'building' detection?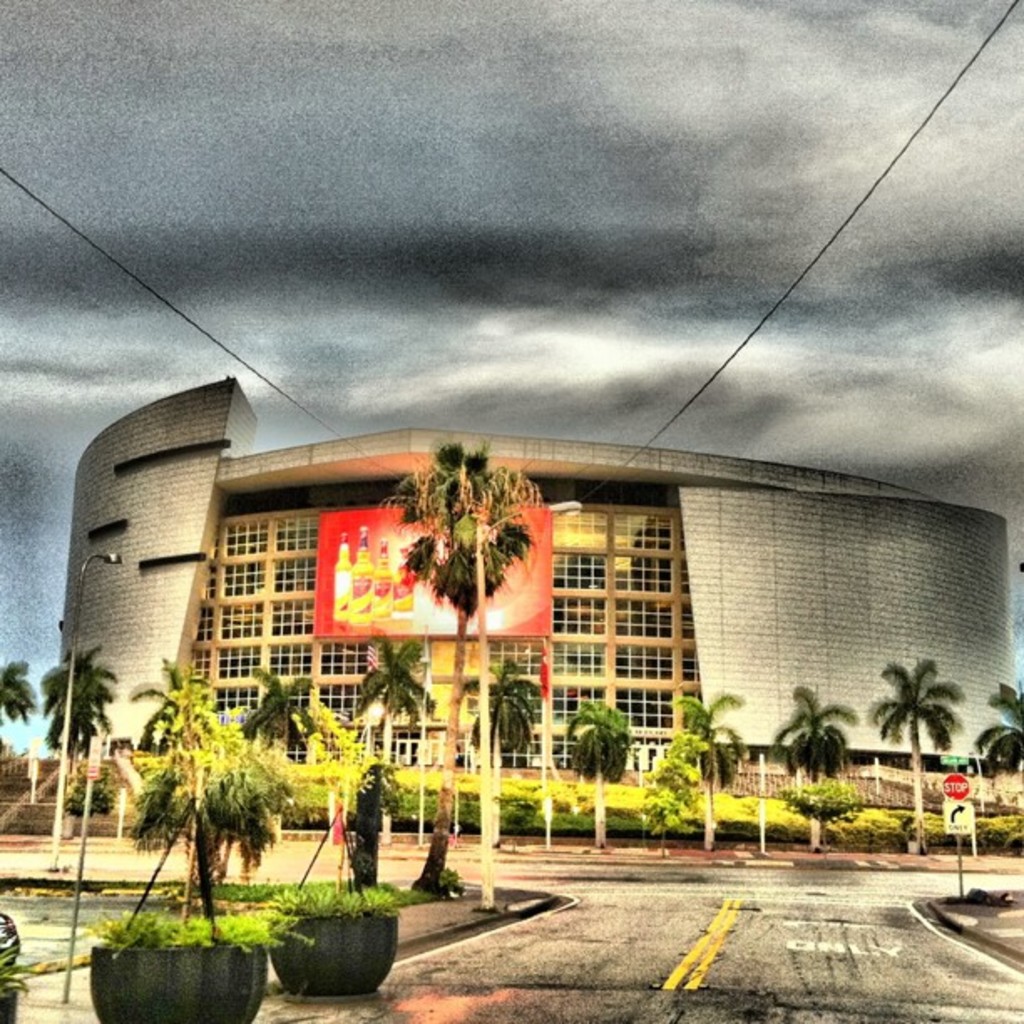
64:376:1016:775
